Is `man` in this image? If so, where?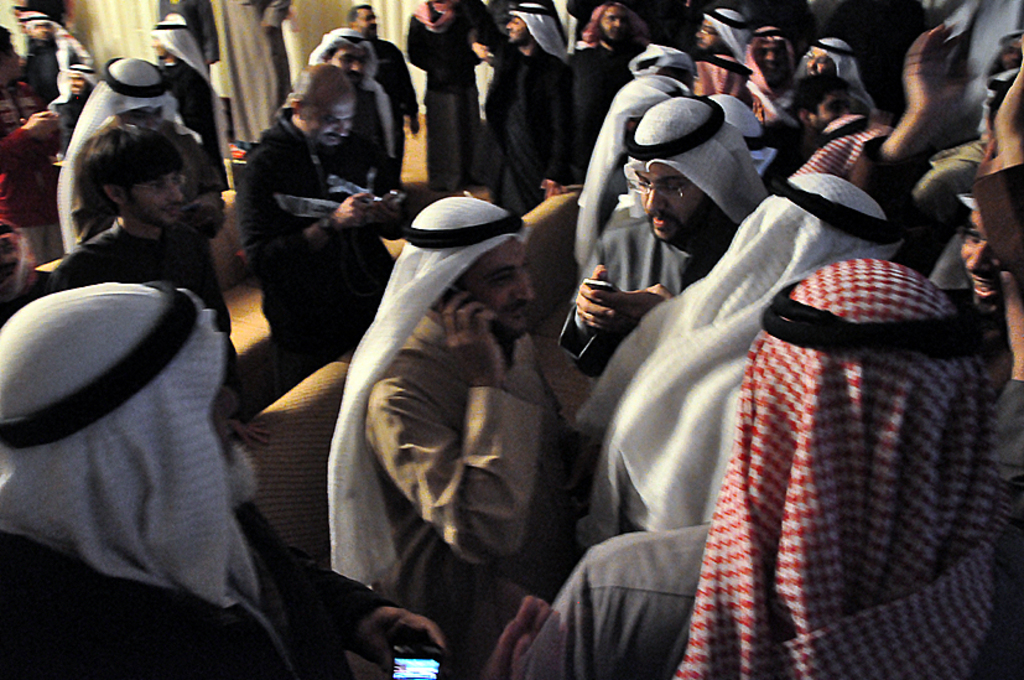
Yes, at bbox=[932, 58, 1023, 360].
